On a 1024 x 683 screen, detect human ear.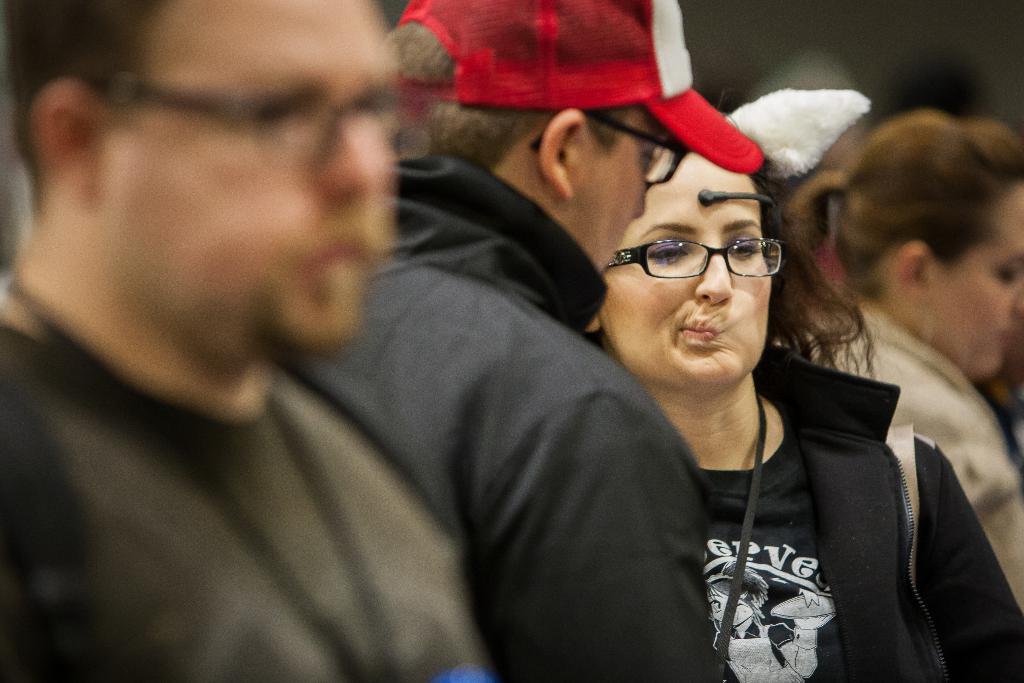
region(890, 238, 947, 338).
